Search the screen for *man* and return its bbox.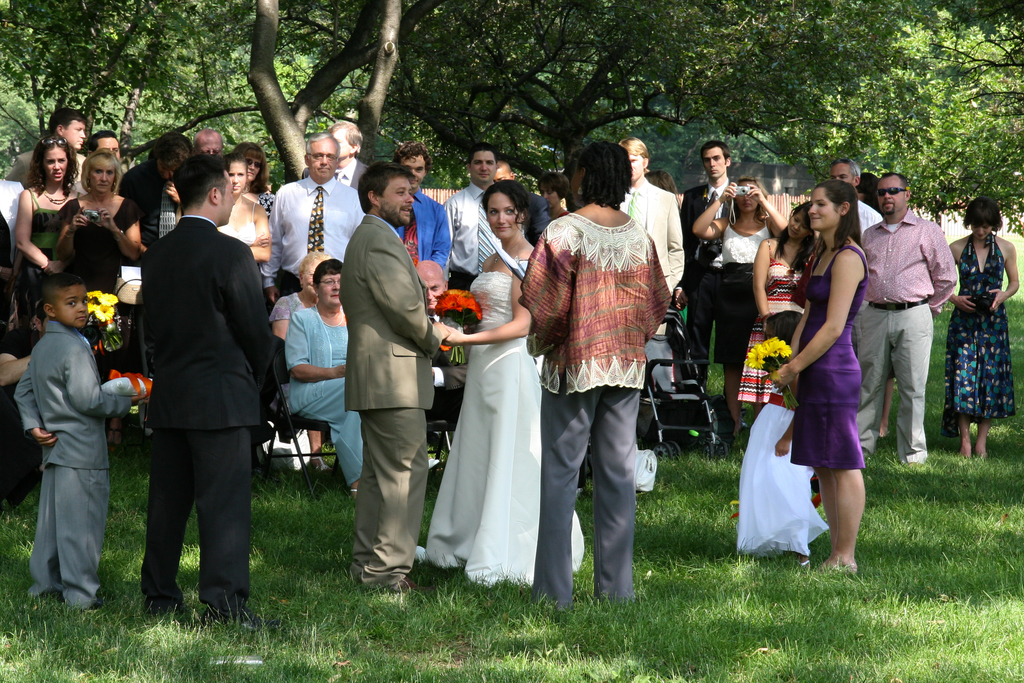
Found: l=189, t=131, r=227, b=157.
